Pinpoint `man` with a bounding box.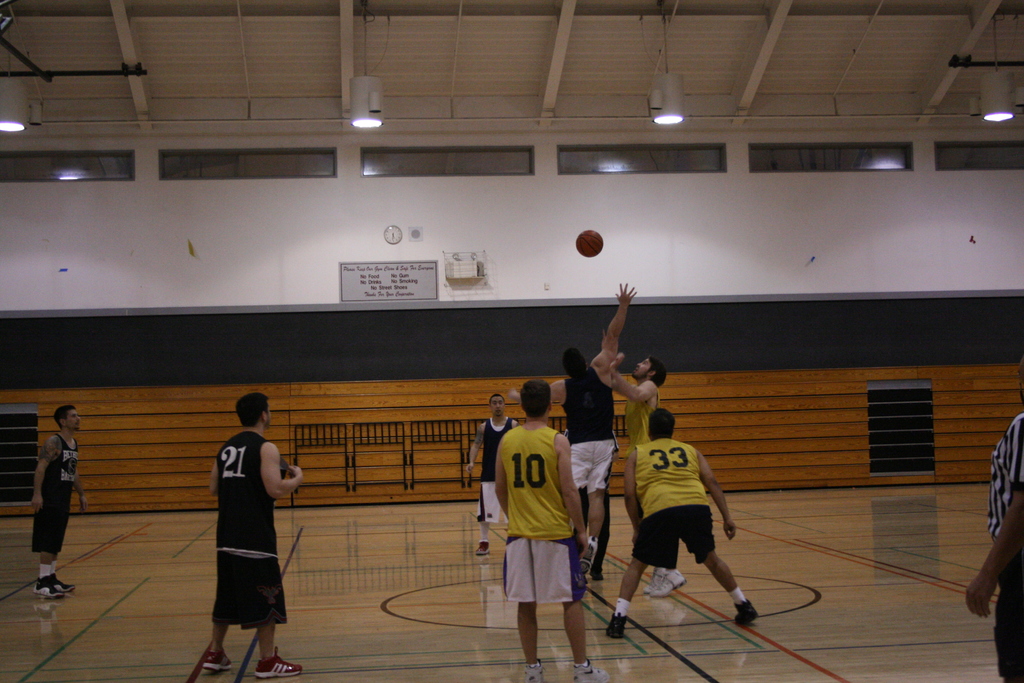
489,382,610,682.
